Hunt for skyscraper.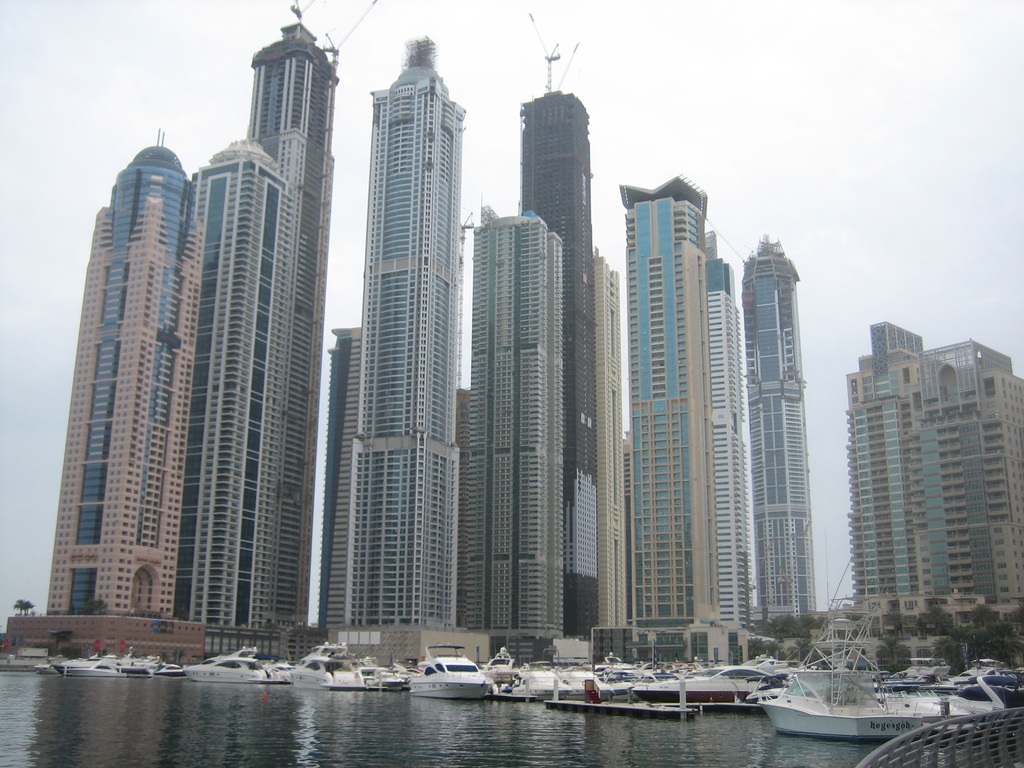
Hunted down at 627 178 746 630.
